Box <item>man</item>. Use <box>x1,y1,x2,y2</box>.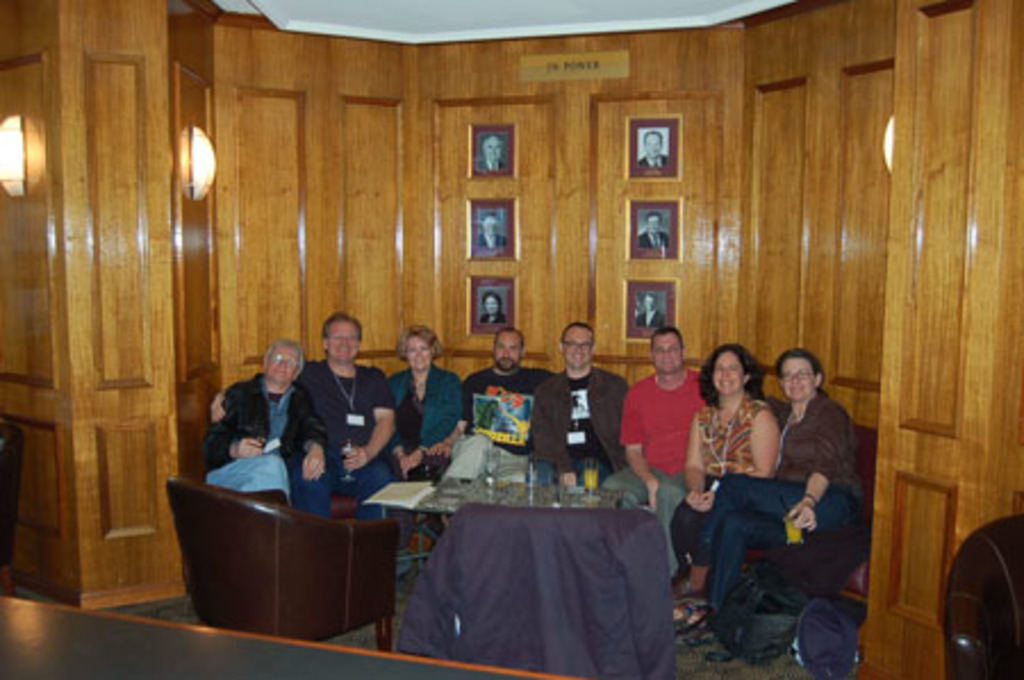
<box>633,127,669,166</box>.
